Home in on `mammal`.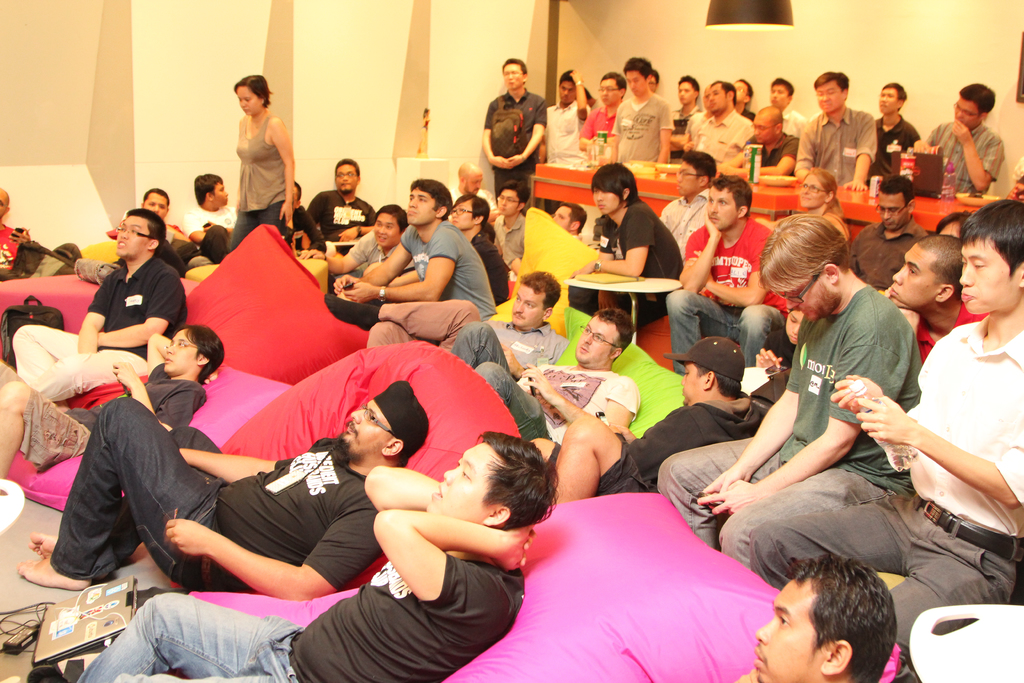
Homed in at pyautogui.locateOnScreen(451, 158, 484, 208).
